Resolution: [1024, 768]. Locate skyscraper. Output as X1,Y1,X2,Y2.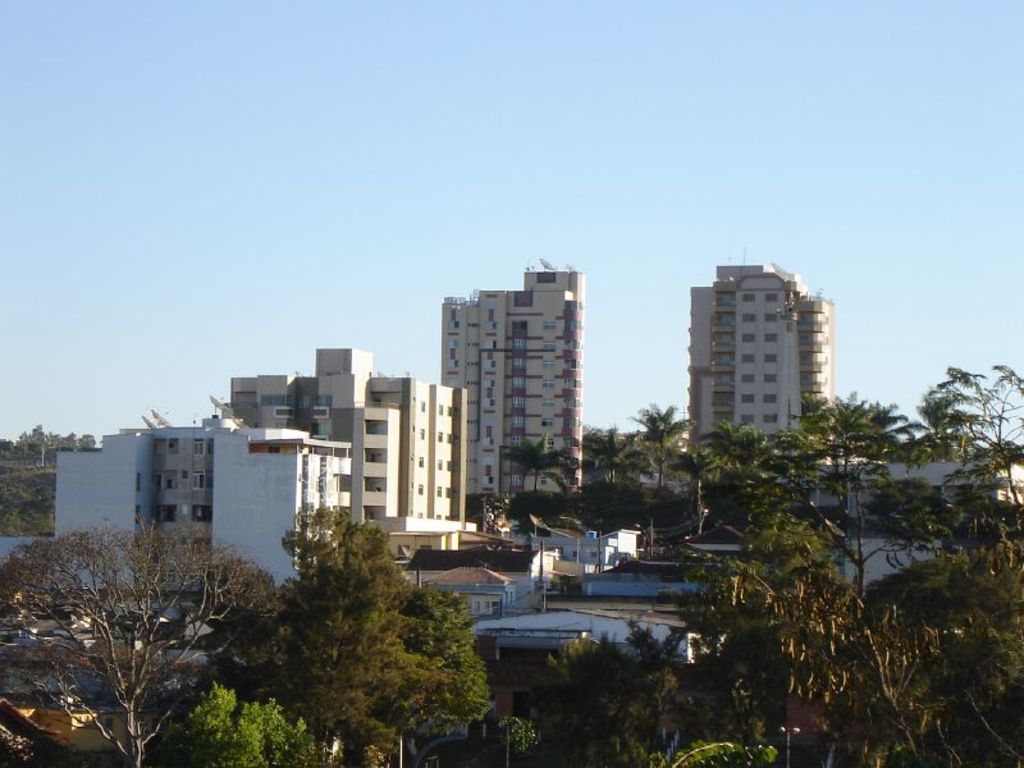
678,246,840,451.
